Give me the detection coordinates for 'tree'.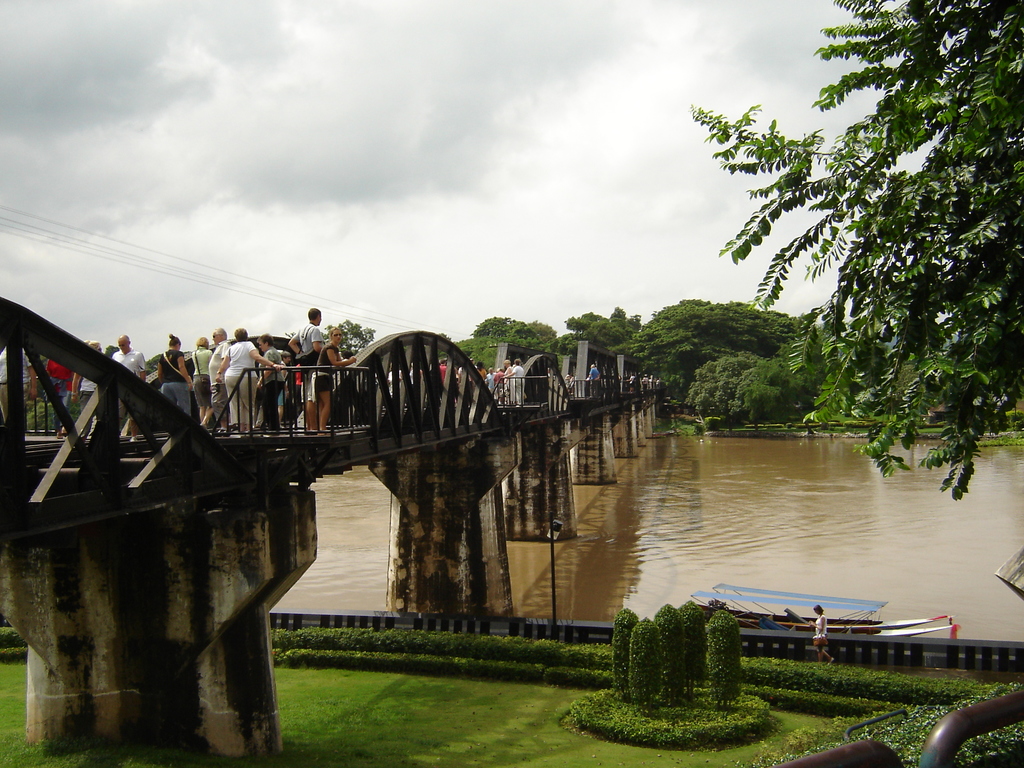
{"x1": 607, "y1": 296, "x2": 820, "y2": 417}.
